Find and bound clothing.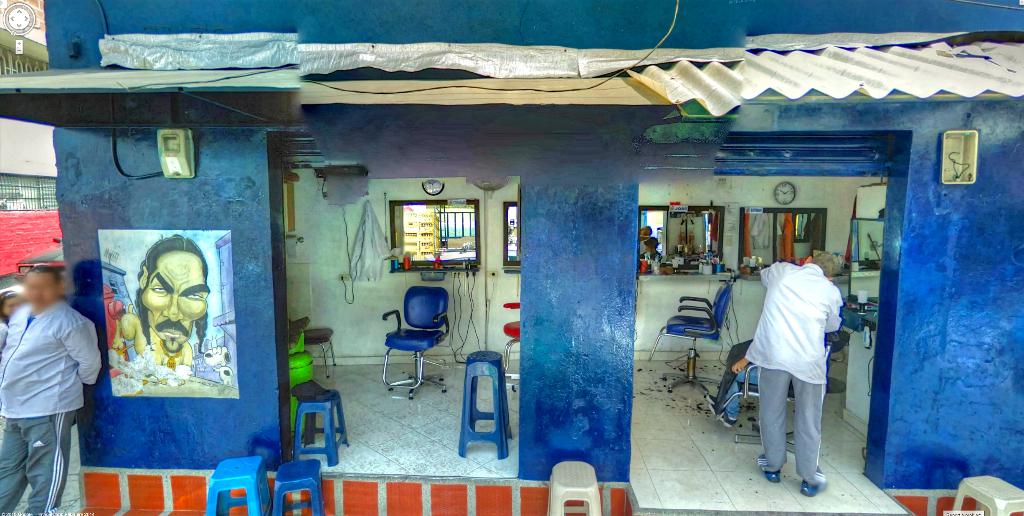
Bound: bbox=[5, 251, 98, 500].
